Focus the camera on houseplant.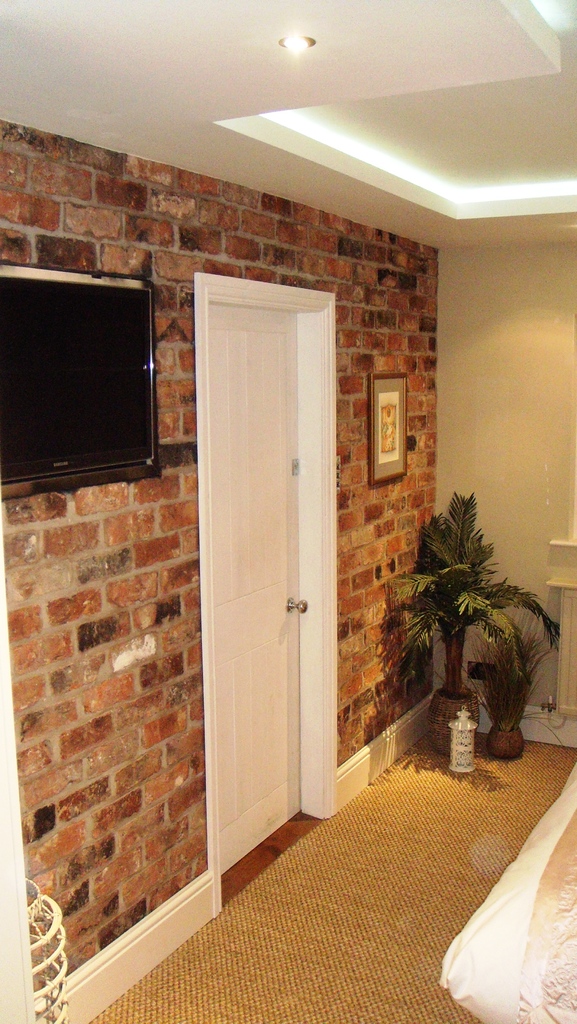
Focus region: detection(457, 603, 559, 758).
